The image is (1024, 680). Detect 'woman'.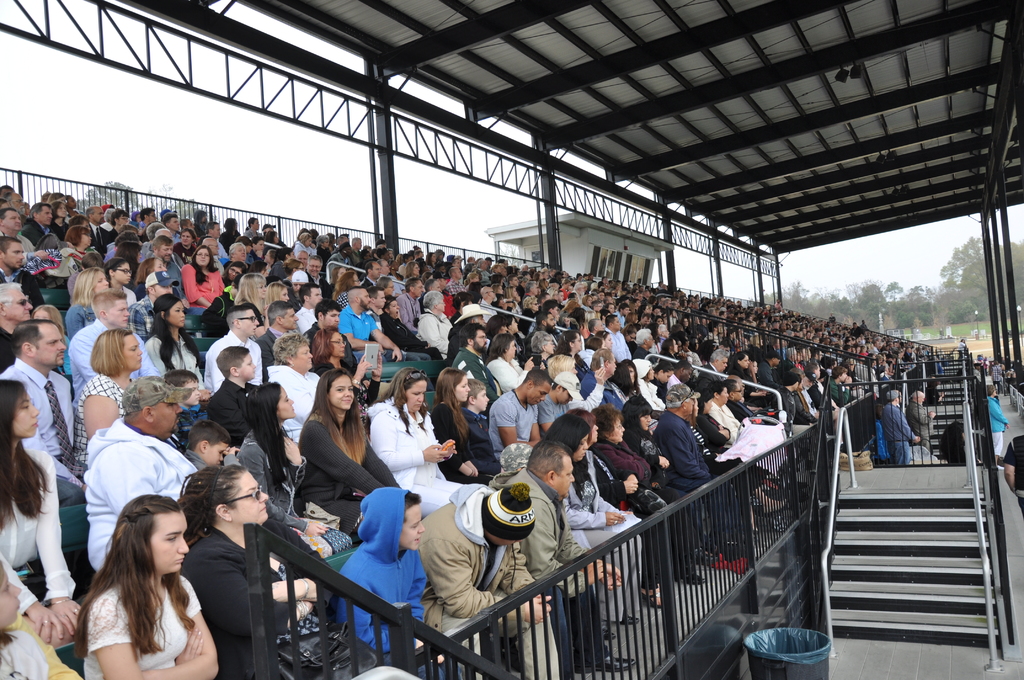
Detection: x1=67 y1=266 x2=113 y2=340.
